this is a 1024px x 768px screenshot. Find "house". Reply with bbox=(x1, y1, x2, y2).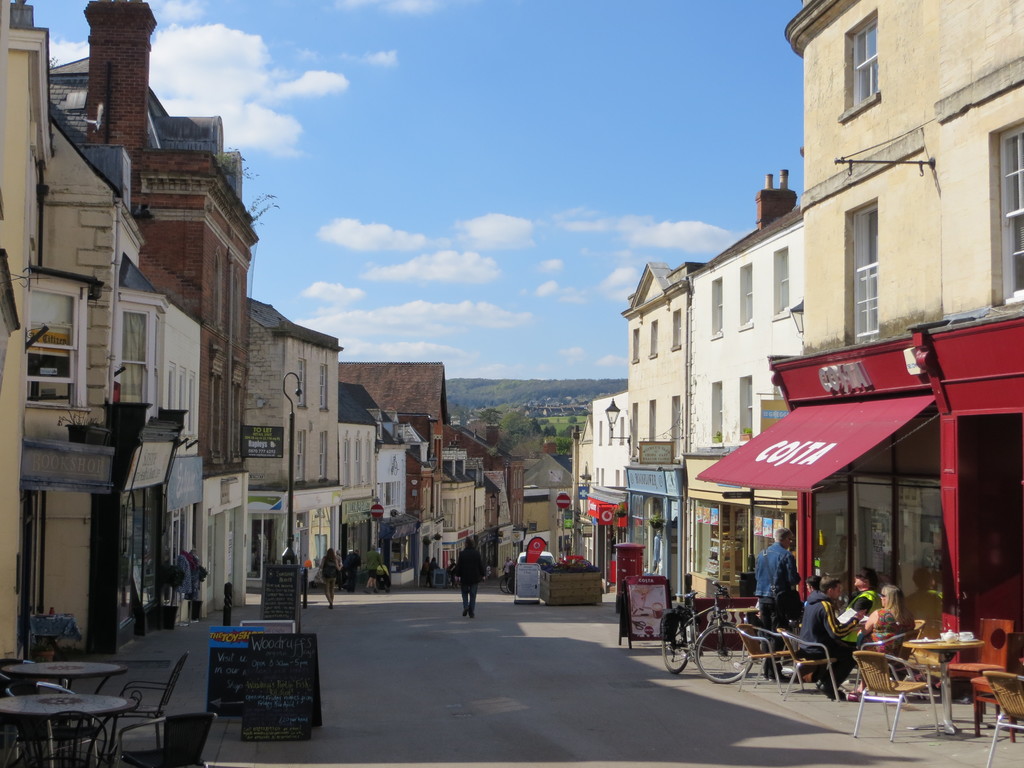
bbox=(687, 230, 810, 628).
